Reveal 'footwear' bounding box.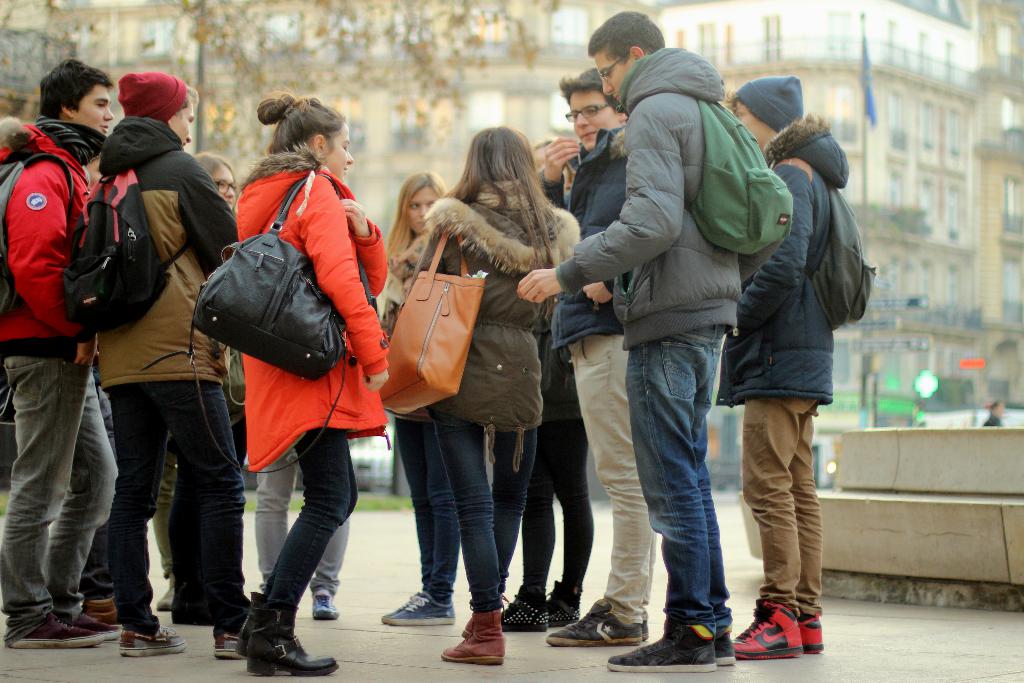
Revealed: 13/611/105/649.
